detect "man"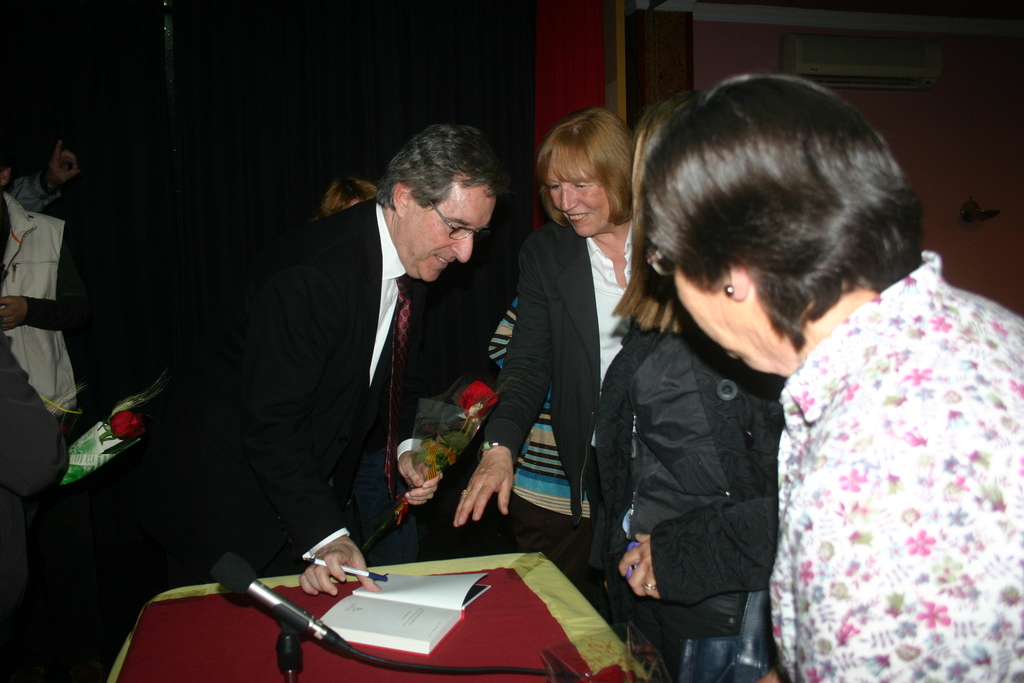
(180,120,559,640)
